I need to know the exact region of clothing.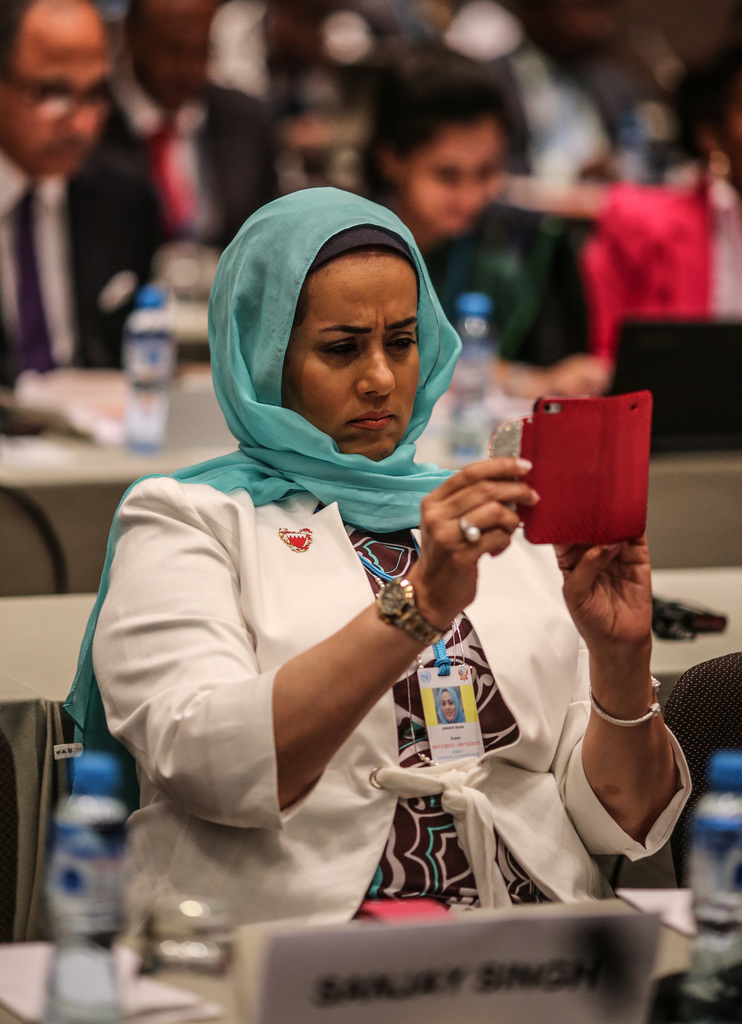
Region: left=381, top=191, right=590, bottom=370.
